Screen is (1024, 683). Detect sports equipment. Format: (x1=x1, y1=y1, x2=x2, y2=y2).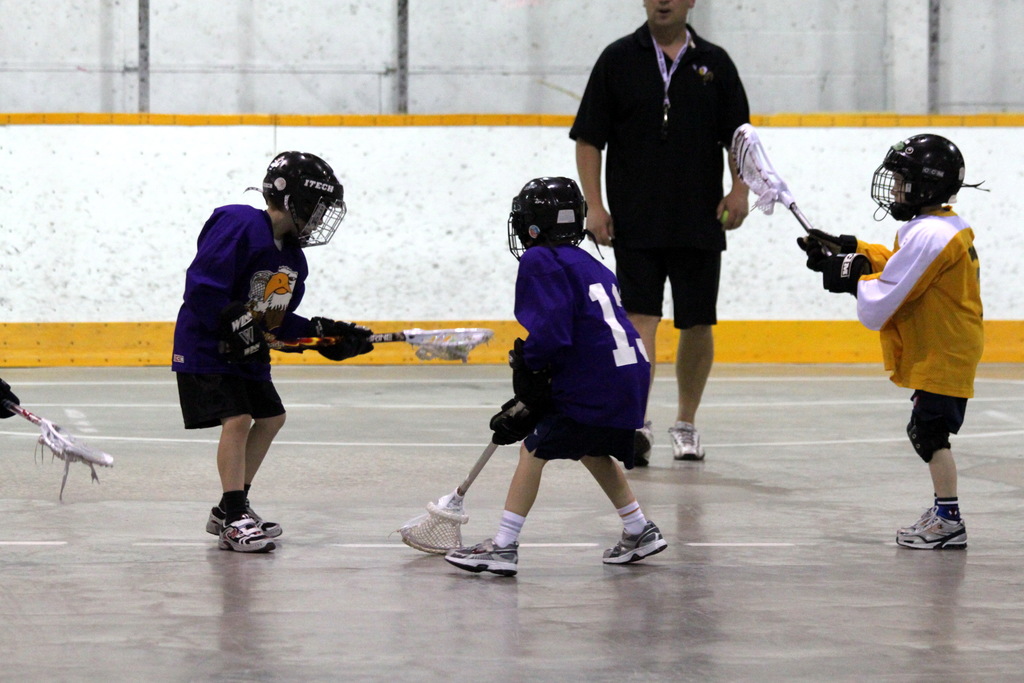
(x1=274, y1=309, x2=356, y2=333).
